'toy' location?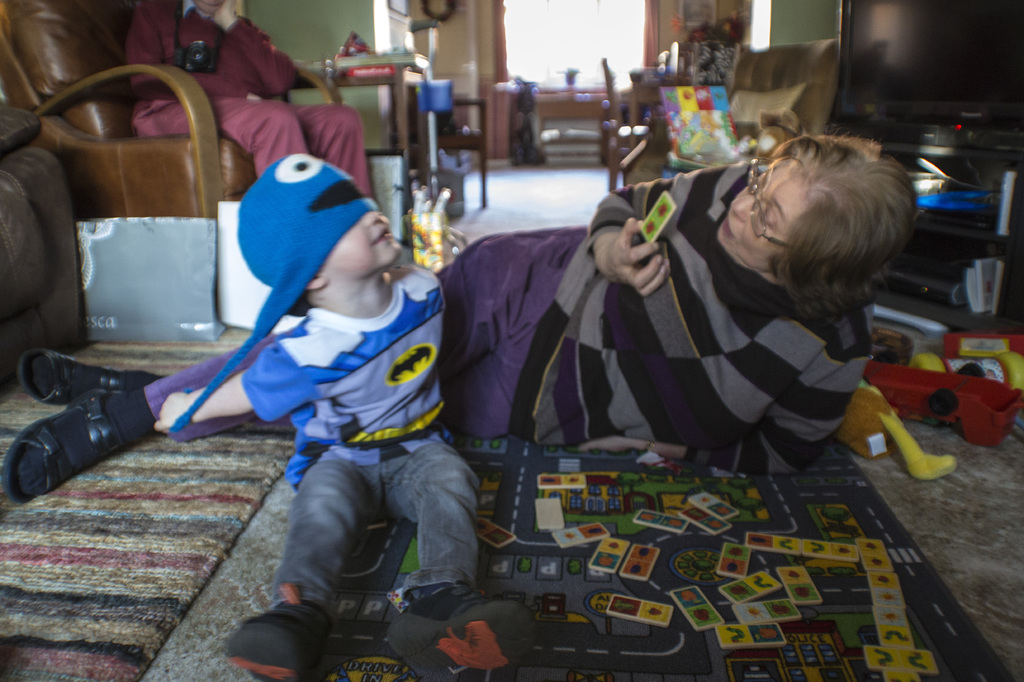
rect(540, 467, 589, 489)
